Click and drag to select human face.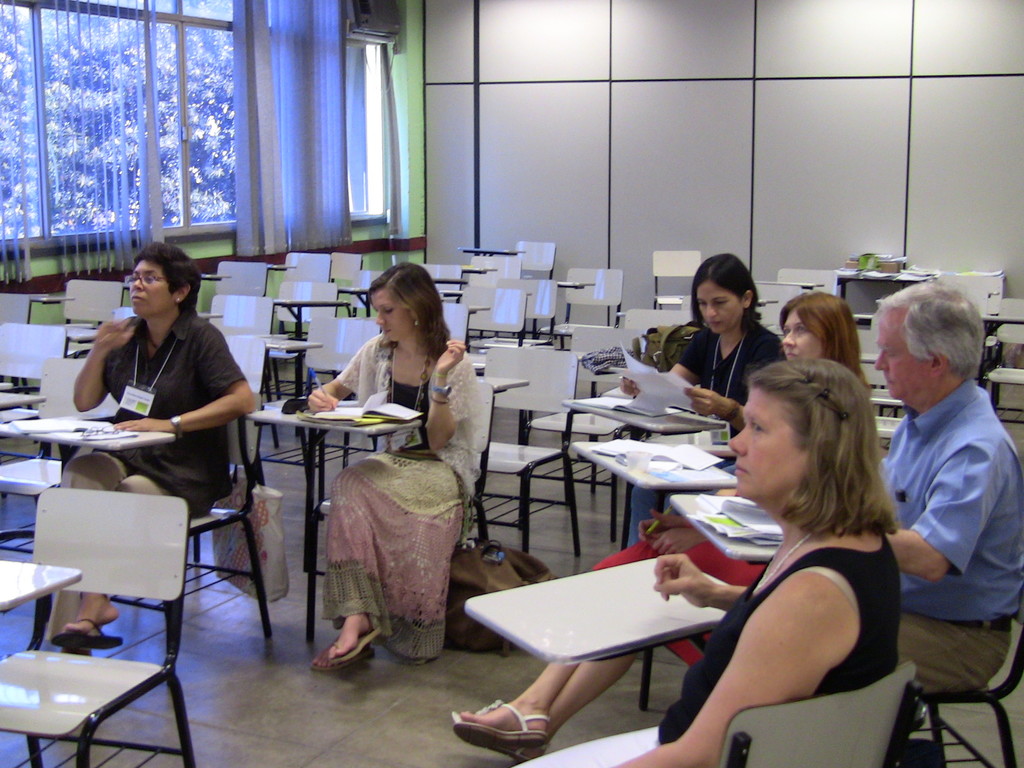
Selection: box=[727, 389, 805, 497].
